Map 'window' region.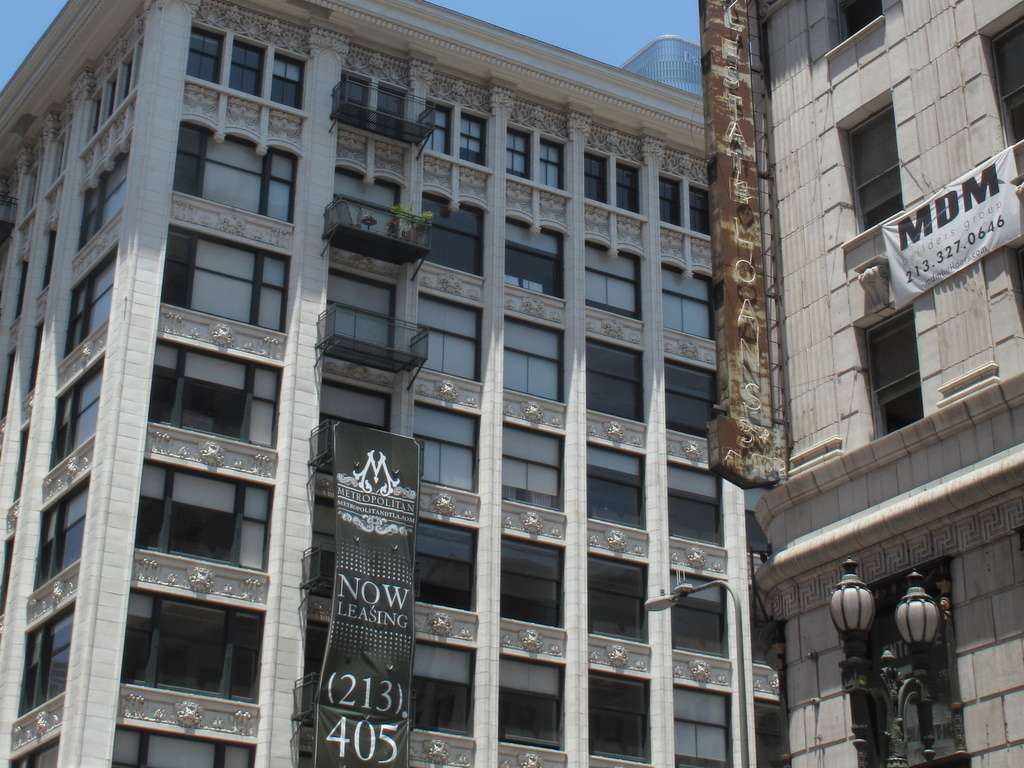
Mapped to region(156, 217, 300, 342).
